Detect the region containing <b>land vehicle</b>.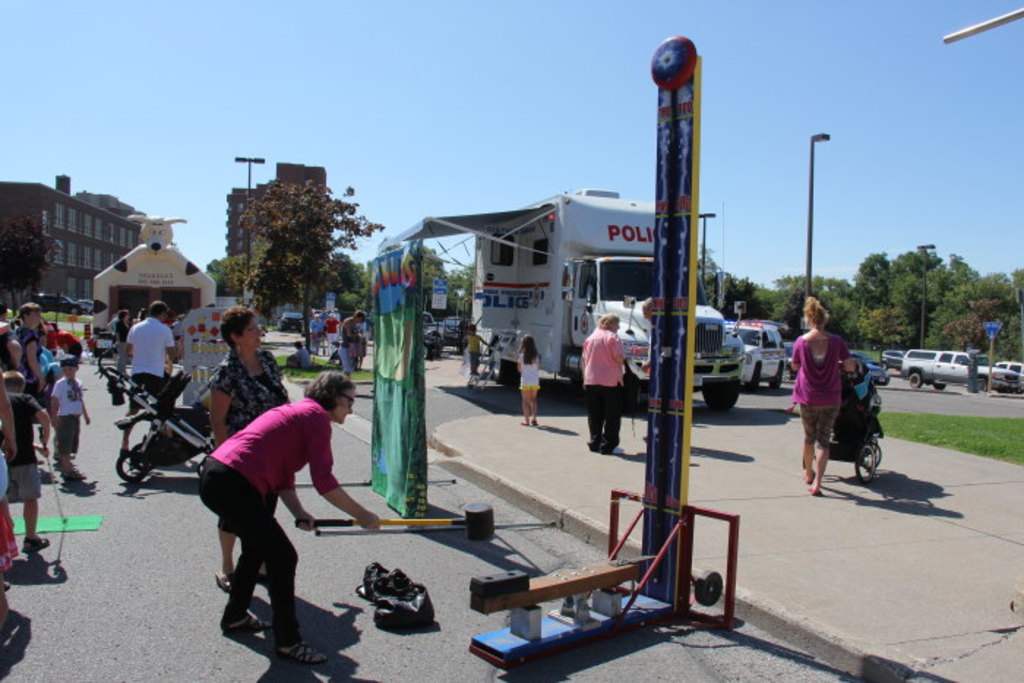
(34,291,91,316).
